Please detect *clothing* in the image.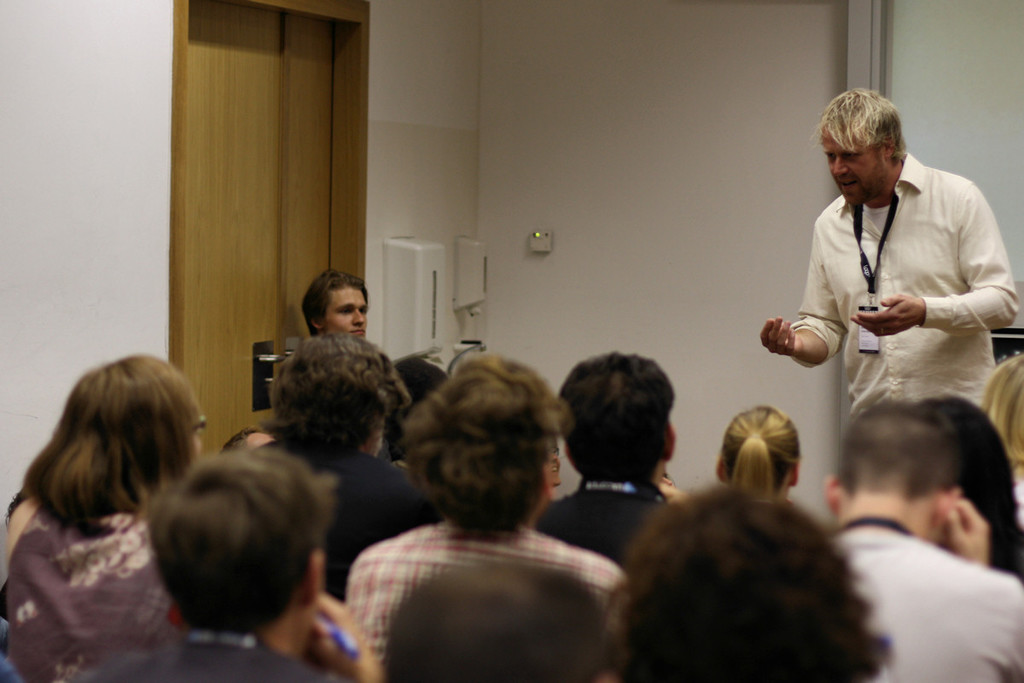
locate(778, 141, 1008, 458).
